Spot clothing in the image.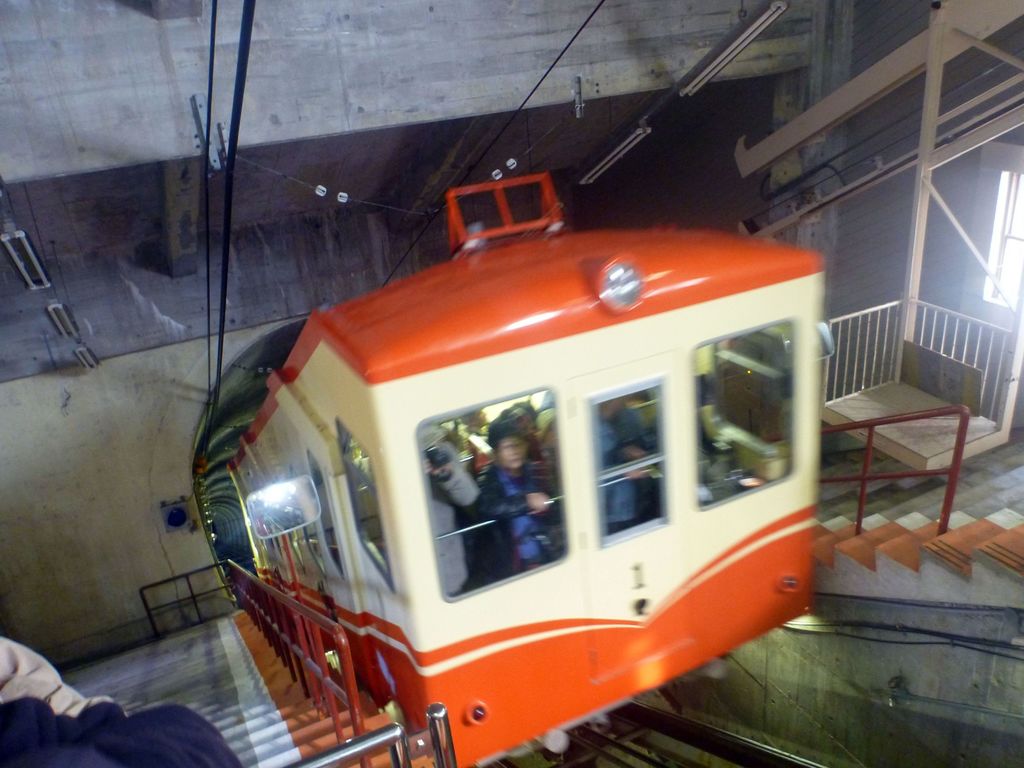
clothing found at x1=602 y1=407 x2=650 y2=533.
